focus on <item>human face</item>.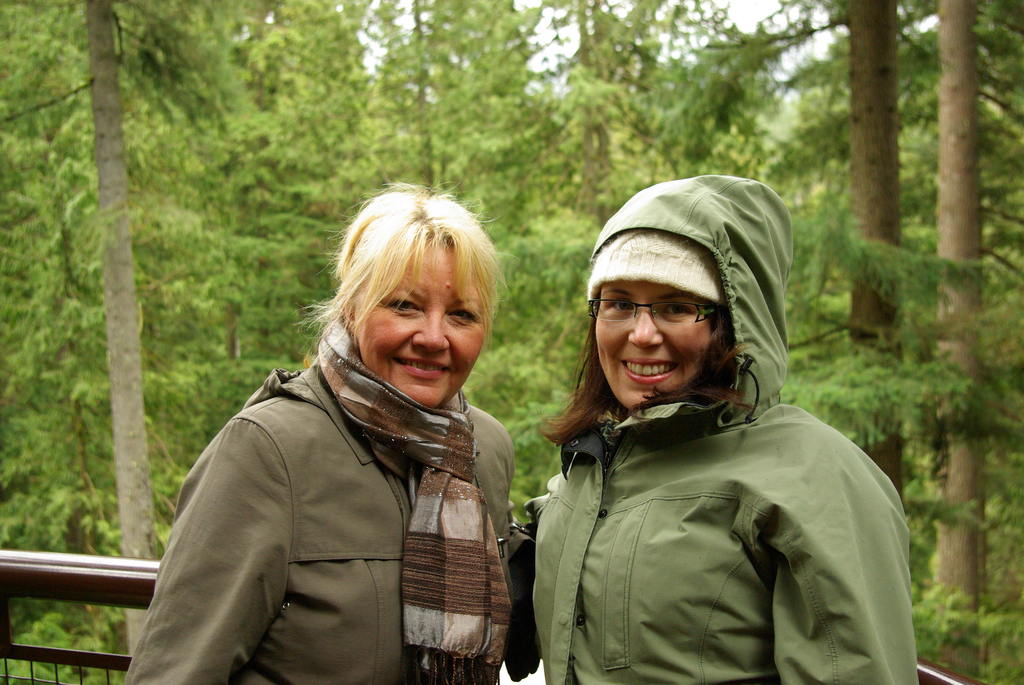
Focused at x1=593 y1=279 x2=721 y2=410.
